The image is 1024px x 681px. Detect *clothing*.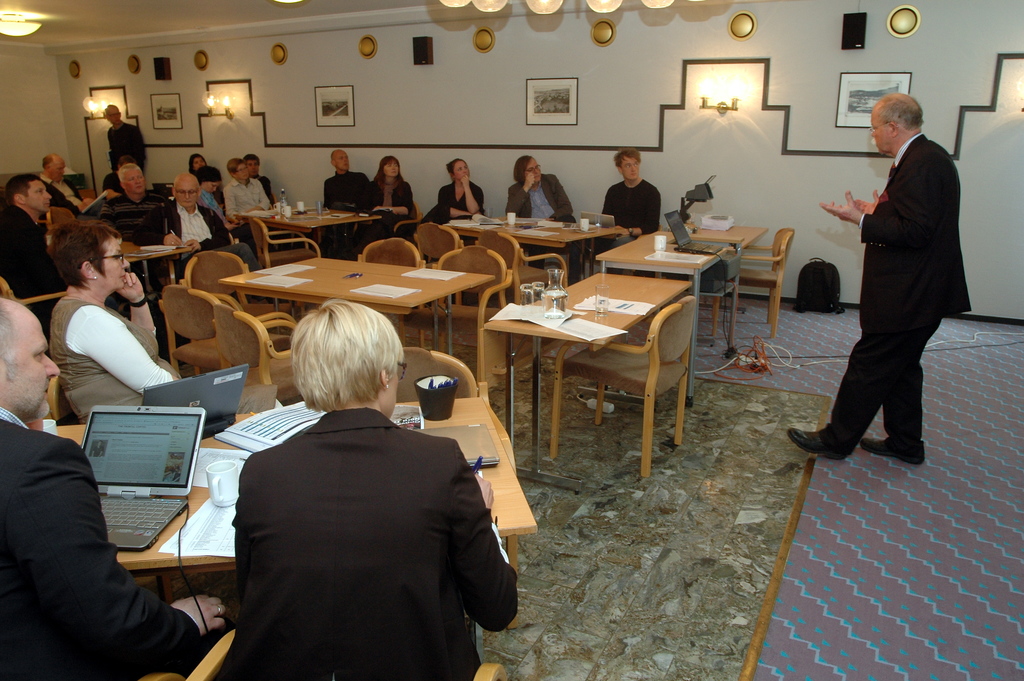
Detection: 0, 196, 60, 332.
